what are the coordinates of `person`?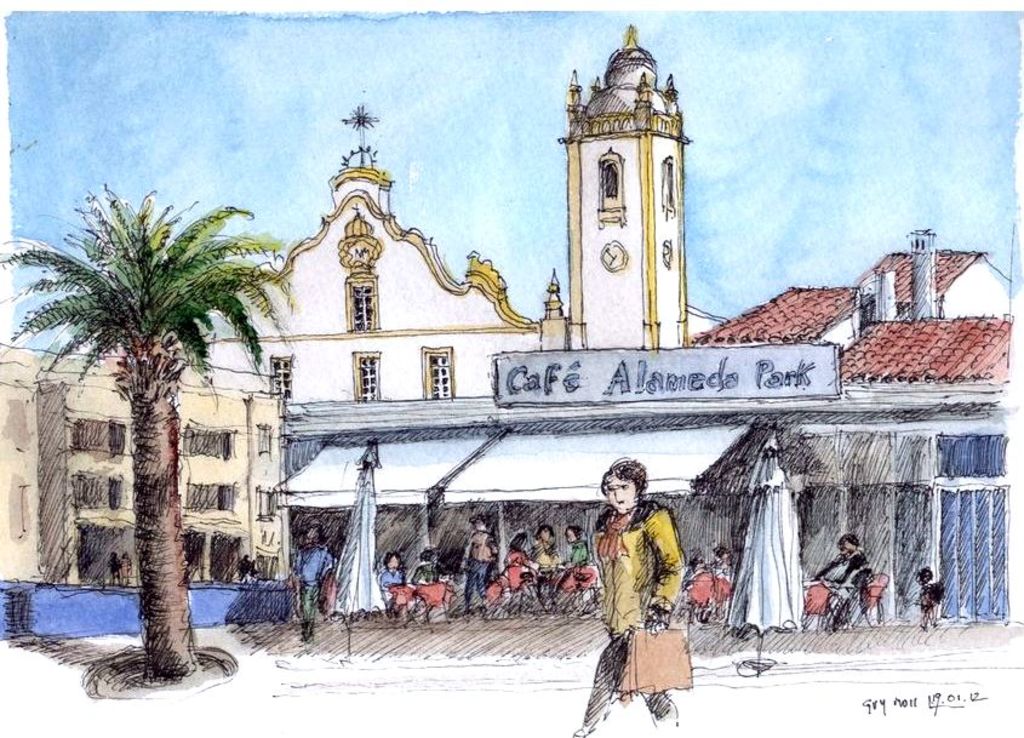
select_region(459, 515, 498, 616).
